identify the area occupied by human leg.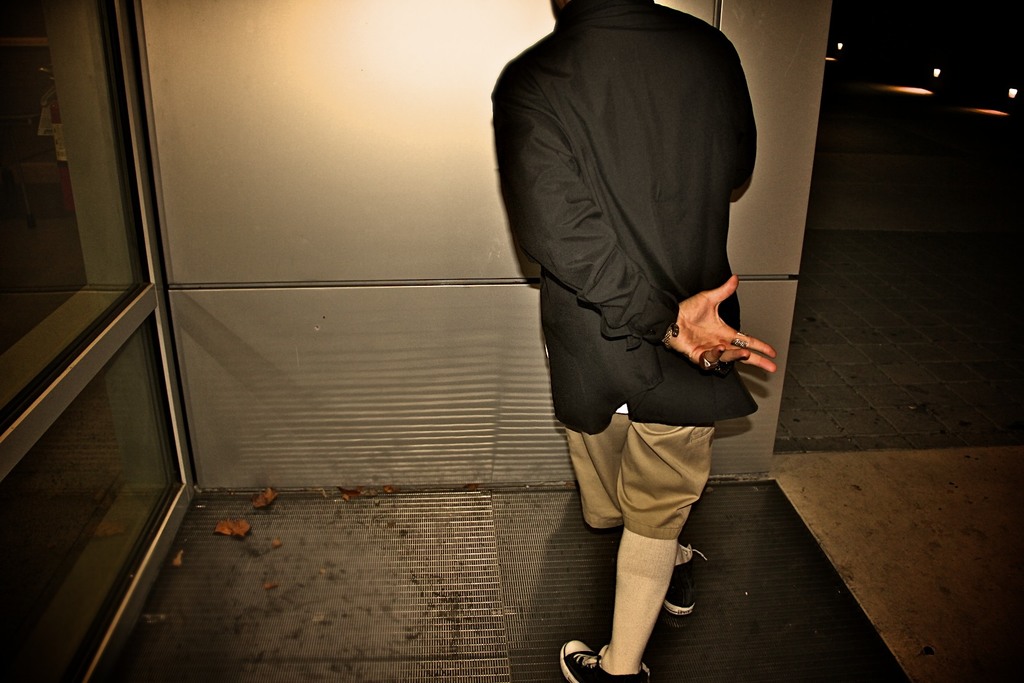
Area: crop(561, 429, 711, 682).
